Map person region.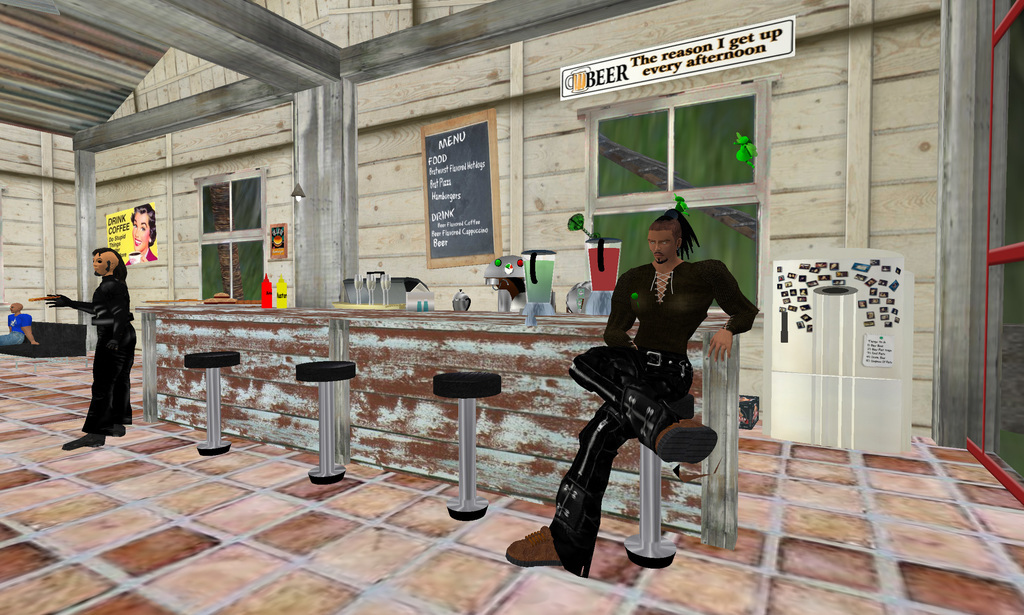
Mapped to {"x1": 49, "y1": 247, "x2": 133, "y2": 445}.
